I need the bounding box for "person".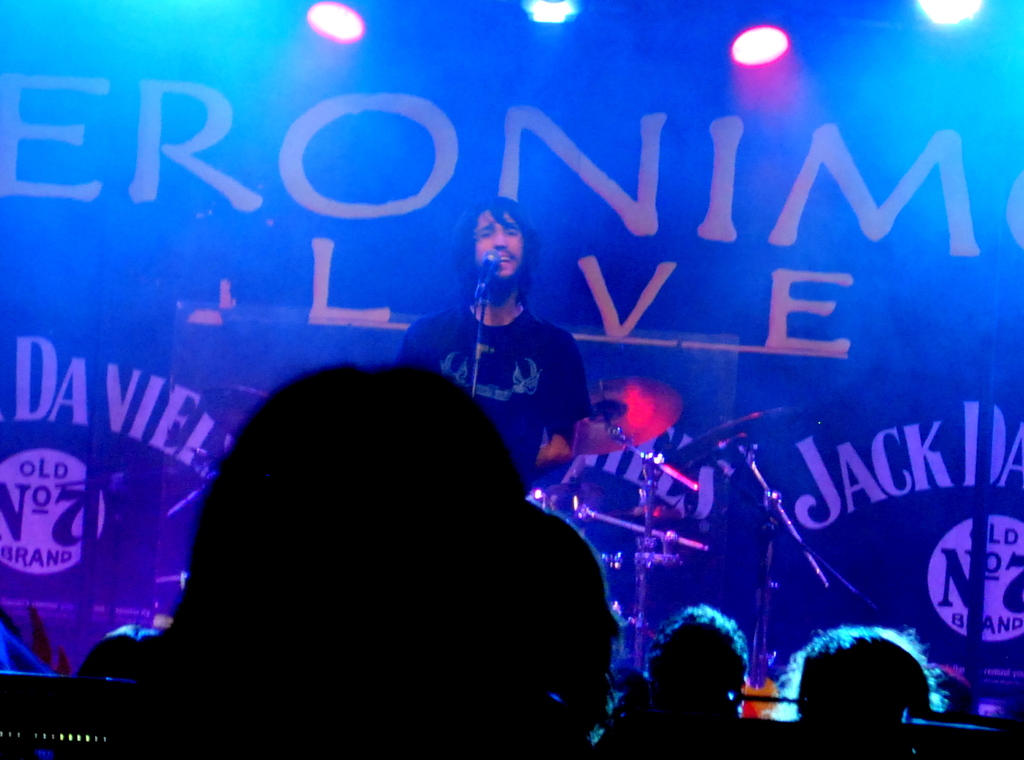
Here it is: <box>591,605,753,759</box>.
